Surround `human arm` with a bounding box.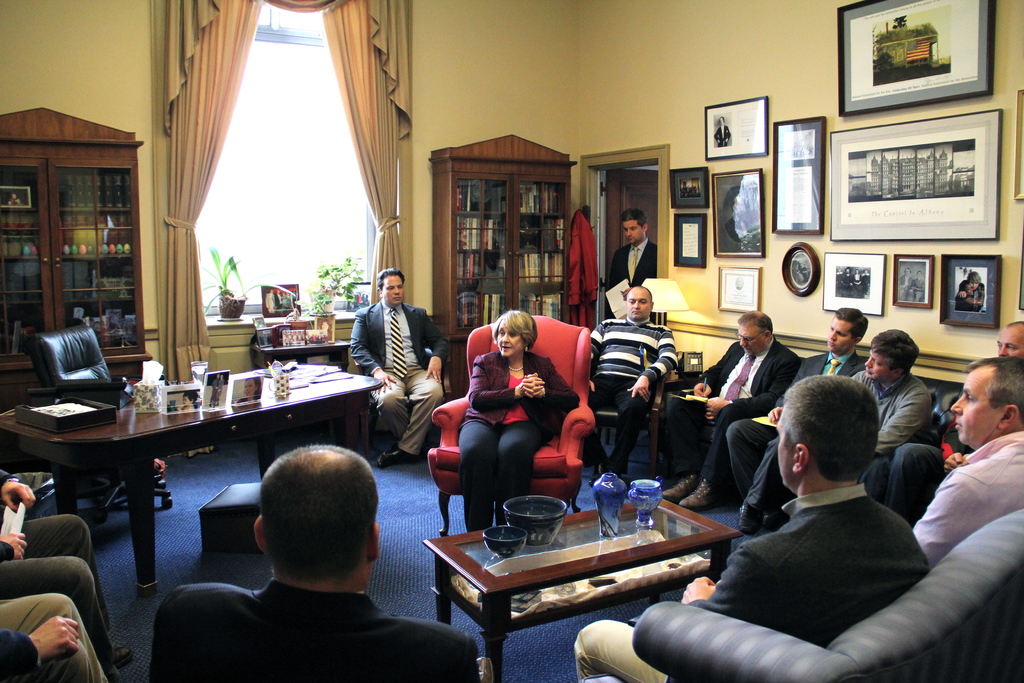
locate(522, 355, 582, 415).
